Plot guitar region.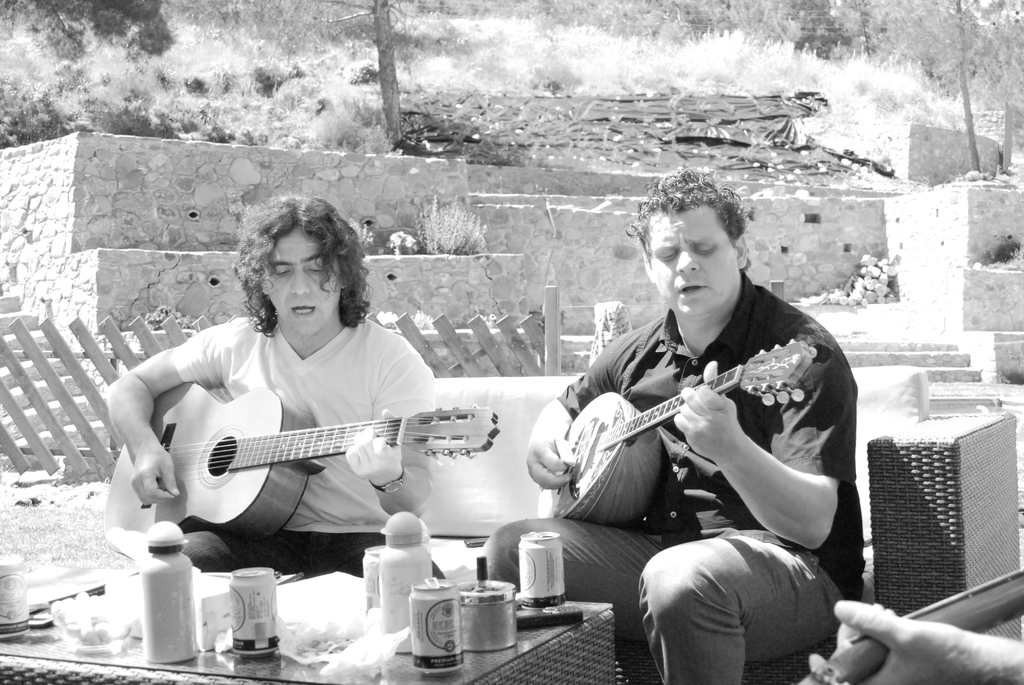
Plotted at [left=101, top=379, right=504, bottom=568].
